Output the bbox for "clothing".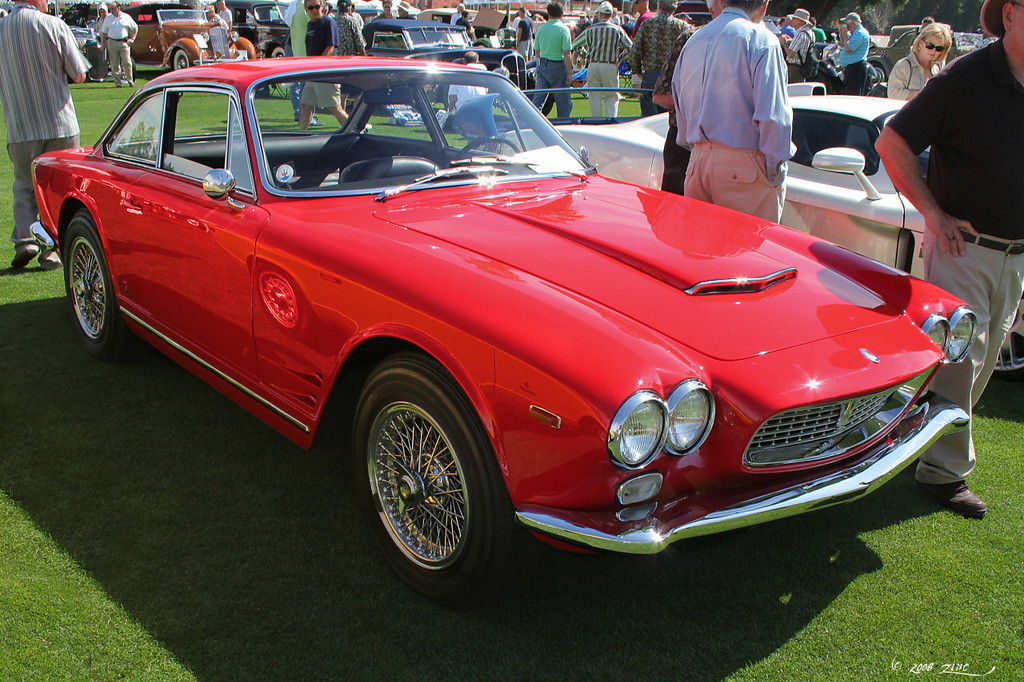
<region>205, 17, 233, 70</region>.
